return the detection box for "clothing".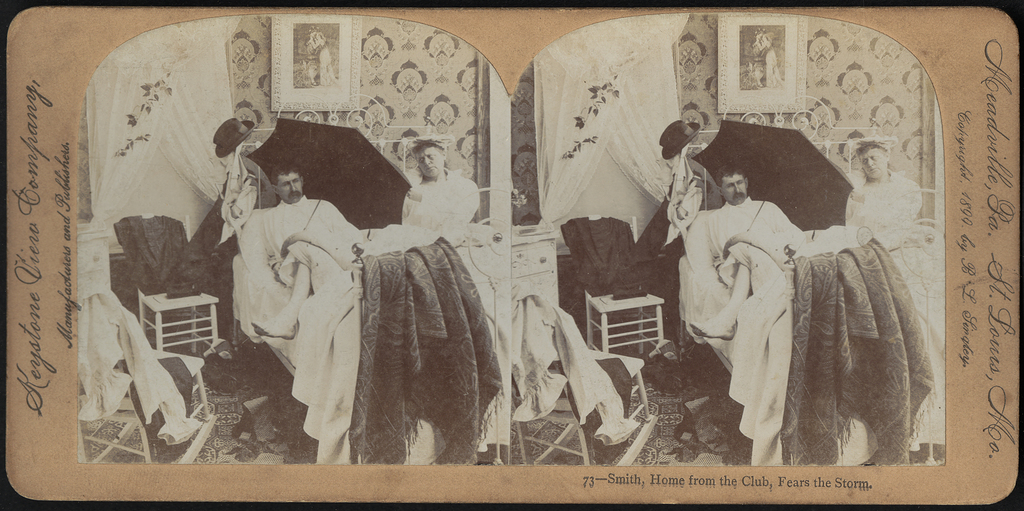
(401, 169, 479, 233).
